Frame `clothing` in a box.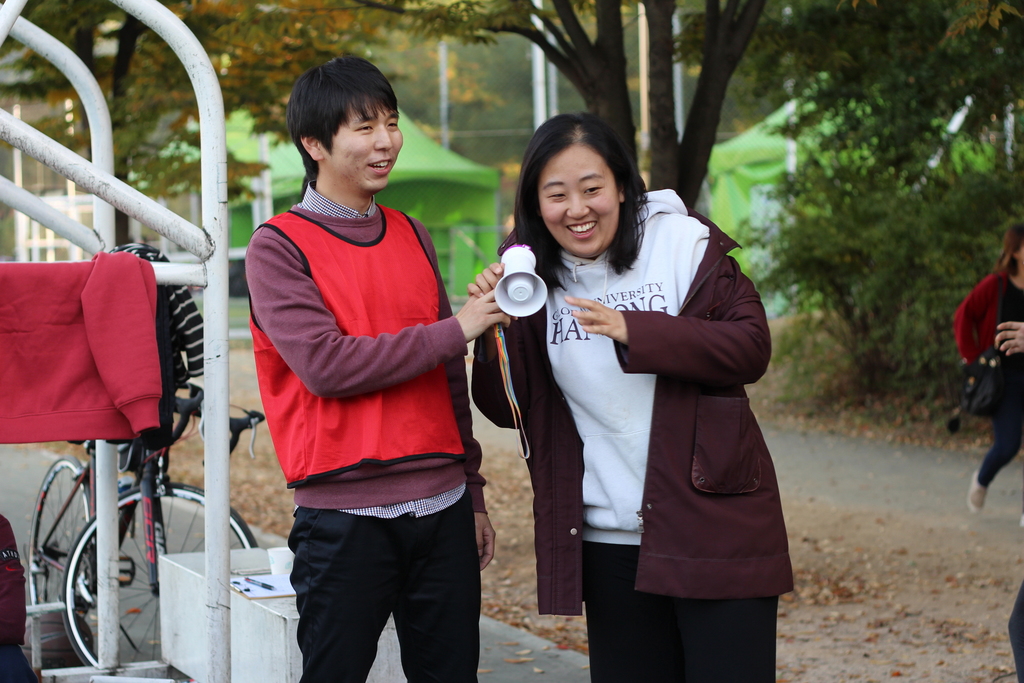
[left=102, top=242, right=209, bottom=394].
